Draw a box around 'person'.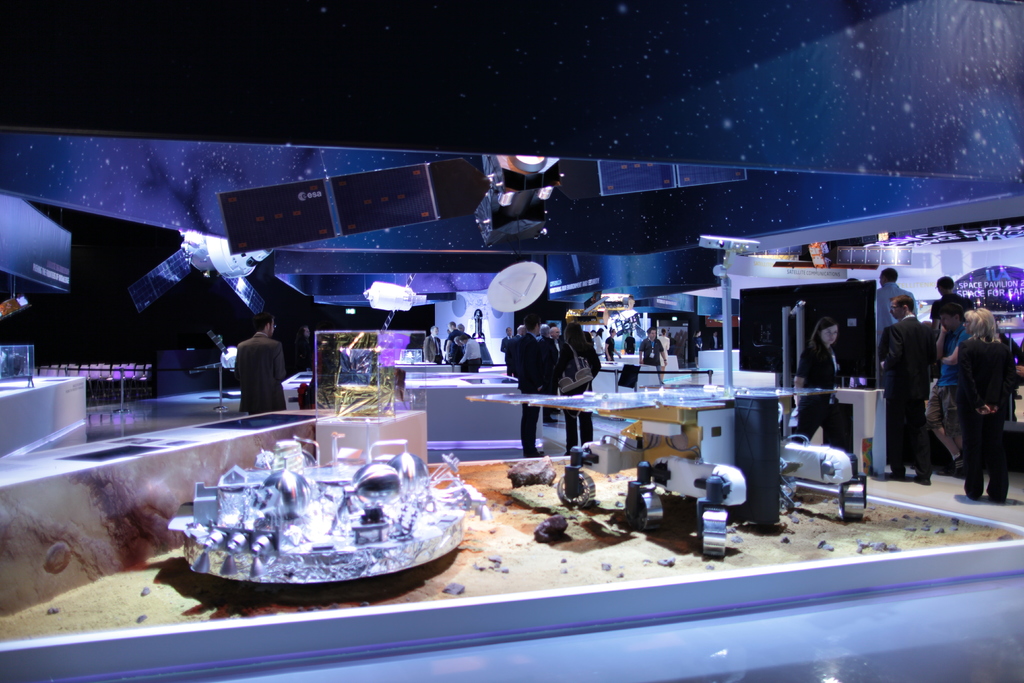
box=[876, 266, 918, 327].
